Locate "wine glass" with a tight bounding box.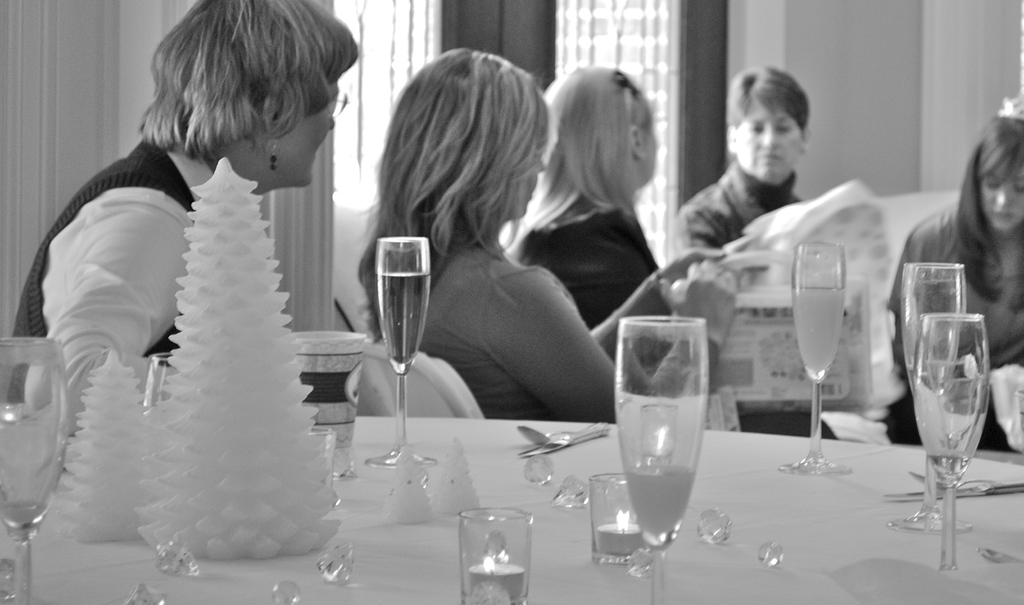
(614, 317, 708, 604).
